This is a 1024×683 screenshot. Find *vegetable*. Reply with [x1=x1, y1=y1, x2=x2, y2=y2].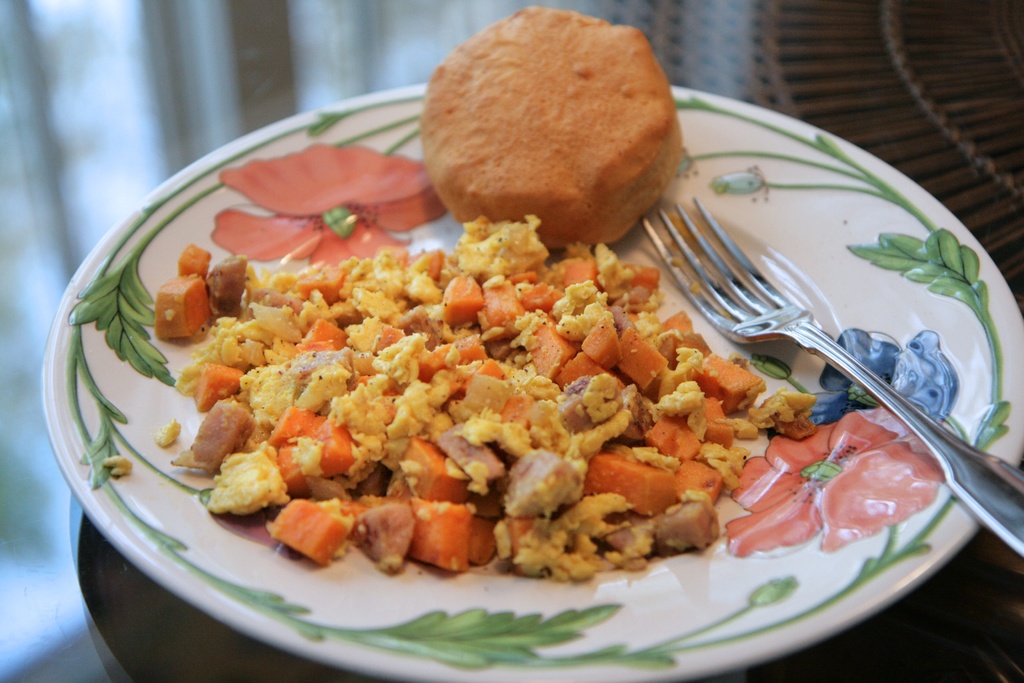
[x1=687, y1=334, x2=706, y2=354].
